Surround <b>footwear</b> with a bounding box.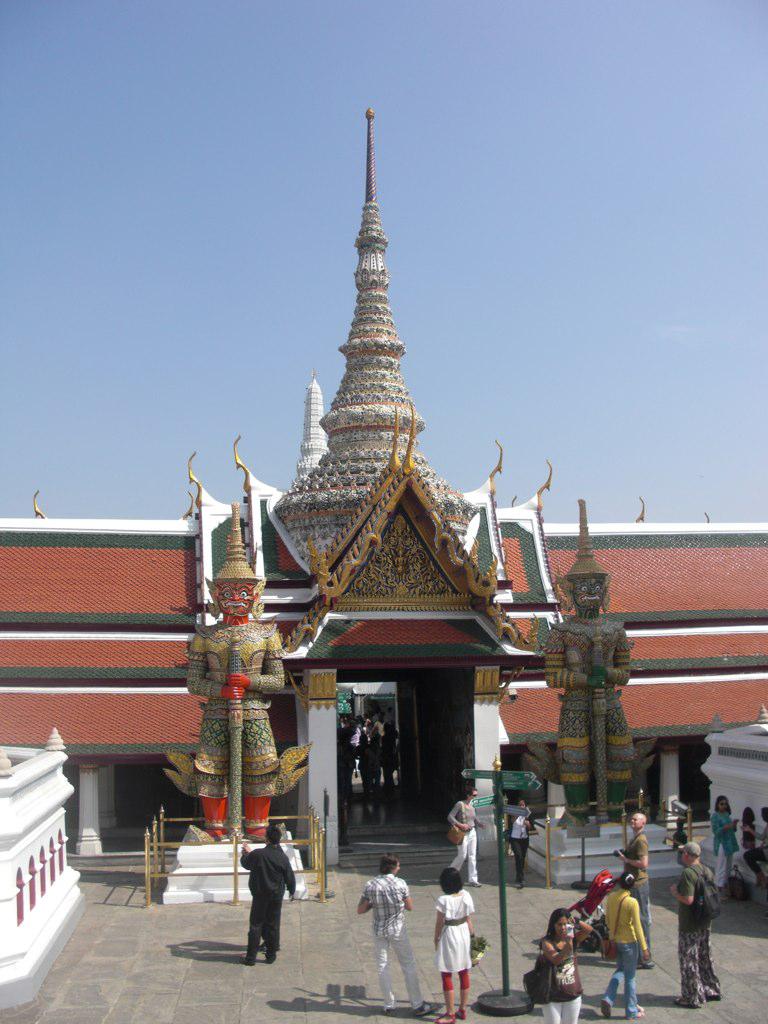
[x1=600, y1=996, x2=609, y2=1017].
